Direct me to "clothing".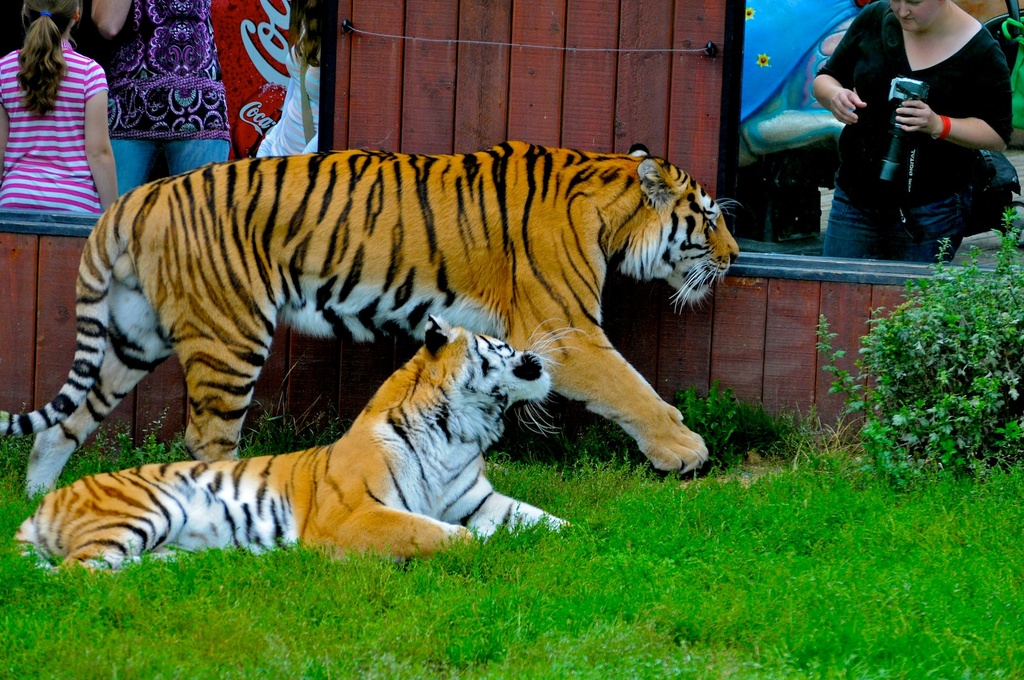
Direction: region(818, 0, 1011, 241).
